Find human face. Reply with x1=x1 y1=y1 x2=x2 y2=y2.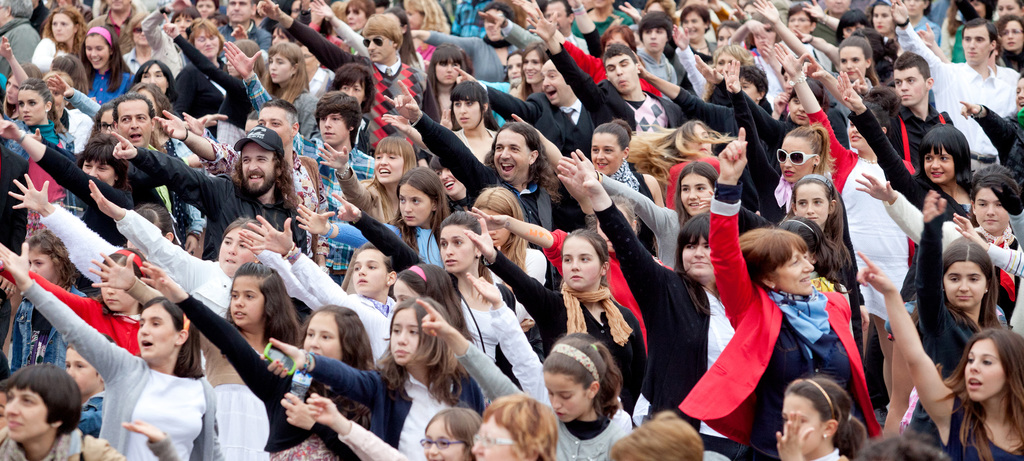
x1=781 y1=393 x2=824 y2=450.
